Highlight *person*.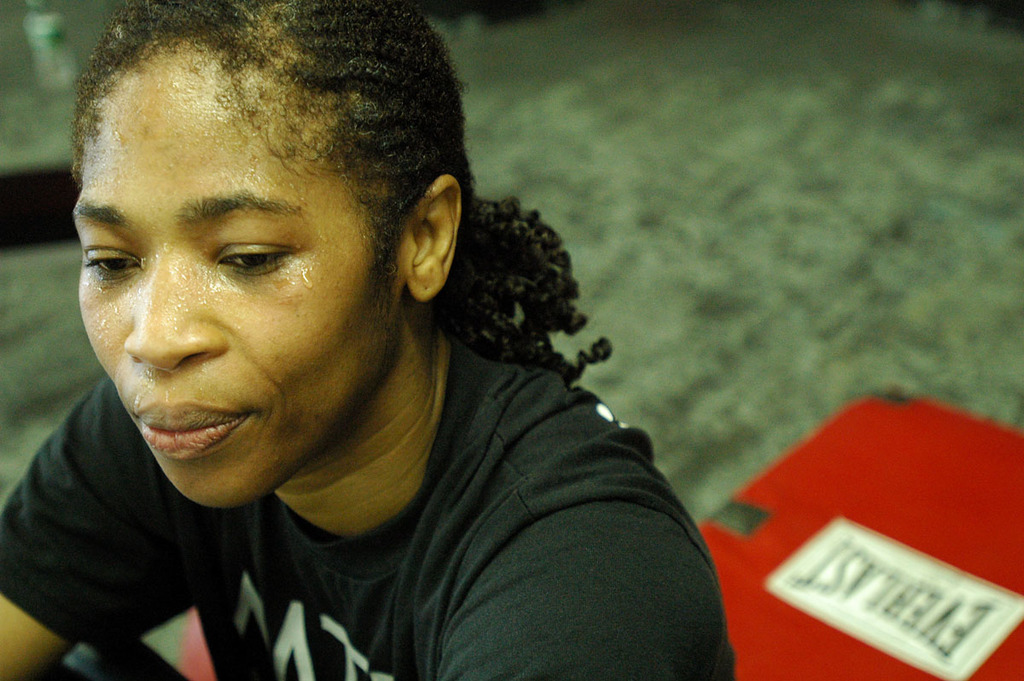
Highlighted region: (16, 20, 742, 671).
